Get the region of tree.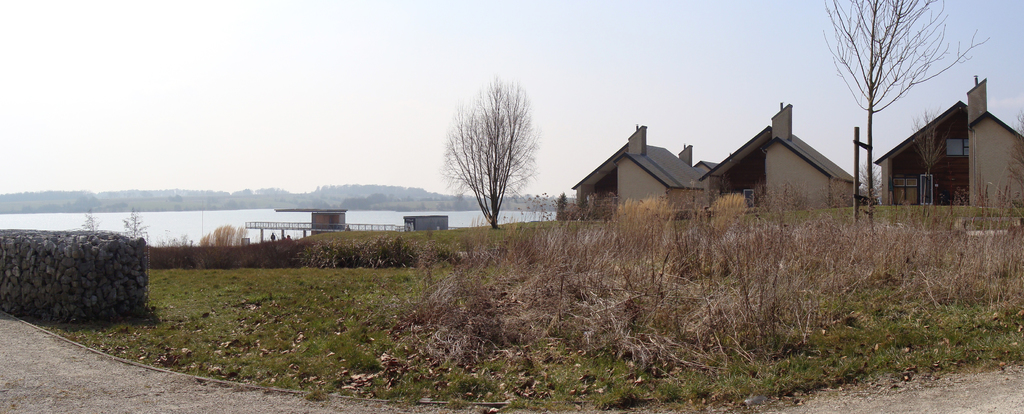
822,0,991,233.
